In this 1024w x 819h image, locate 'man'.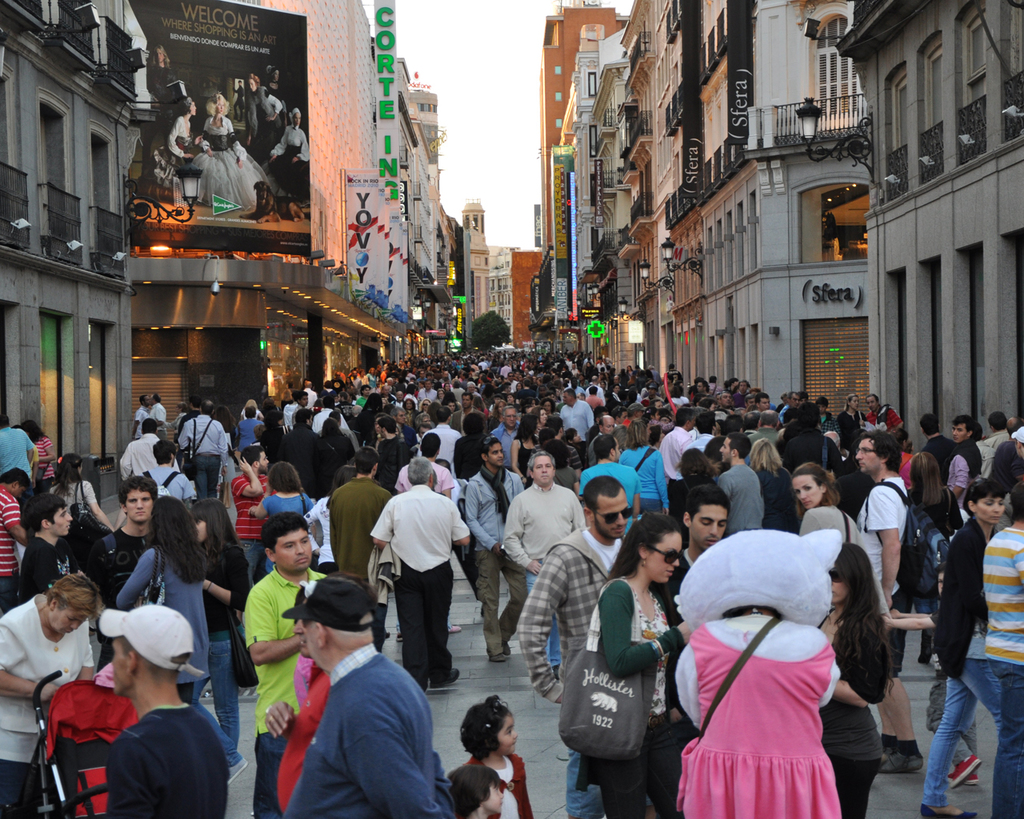
Bounding box: {"x1": 238, "y1": 513, "x2": 336, "y2": 818}.
